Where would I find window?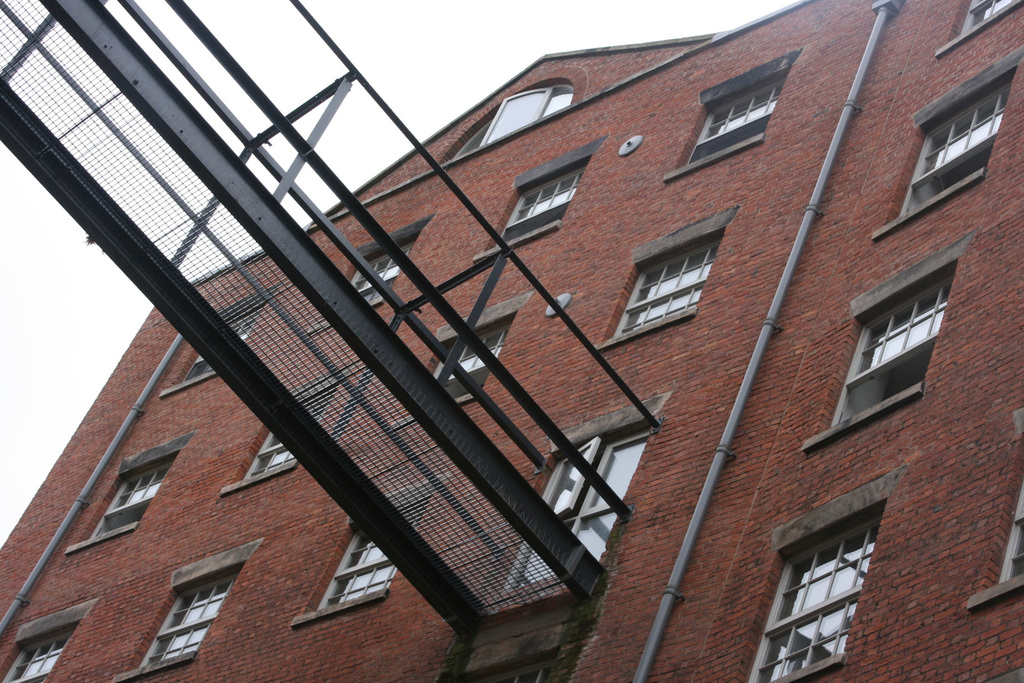
At x1=13 y1=601 x2=94 y2=682.
